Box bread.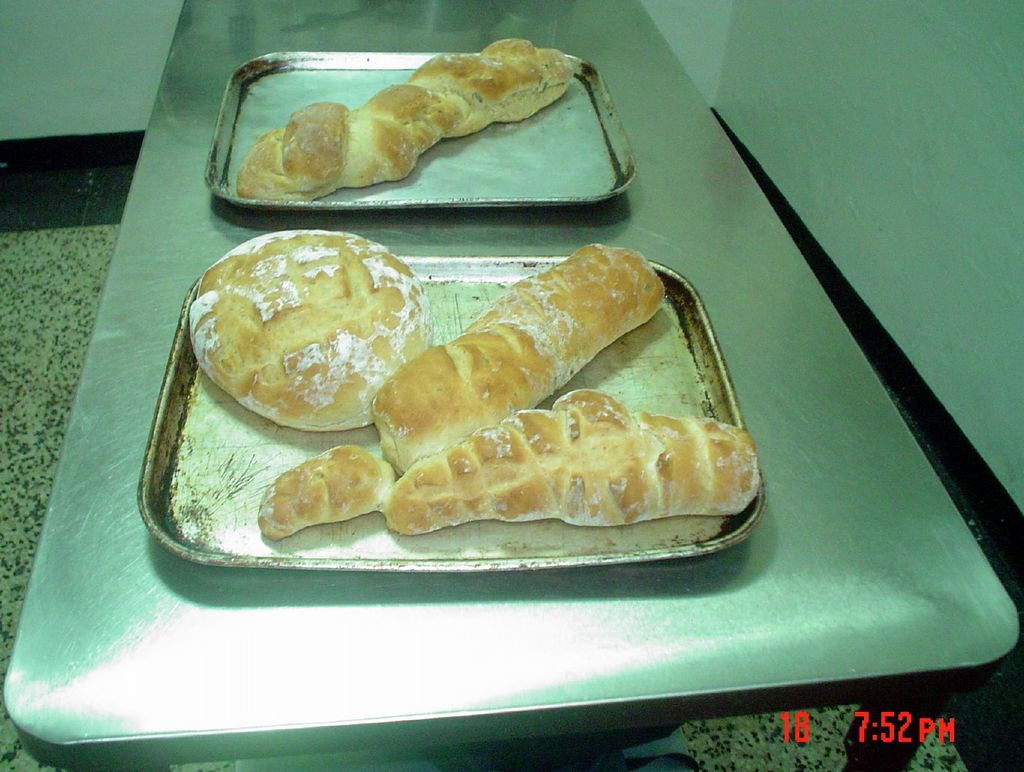
<bbox>369, 241, 670, 466</bbox>.
